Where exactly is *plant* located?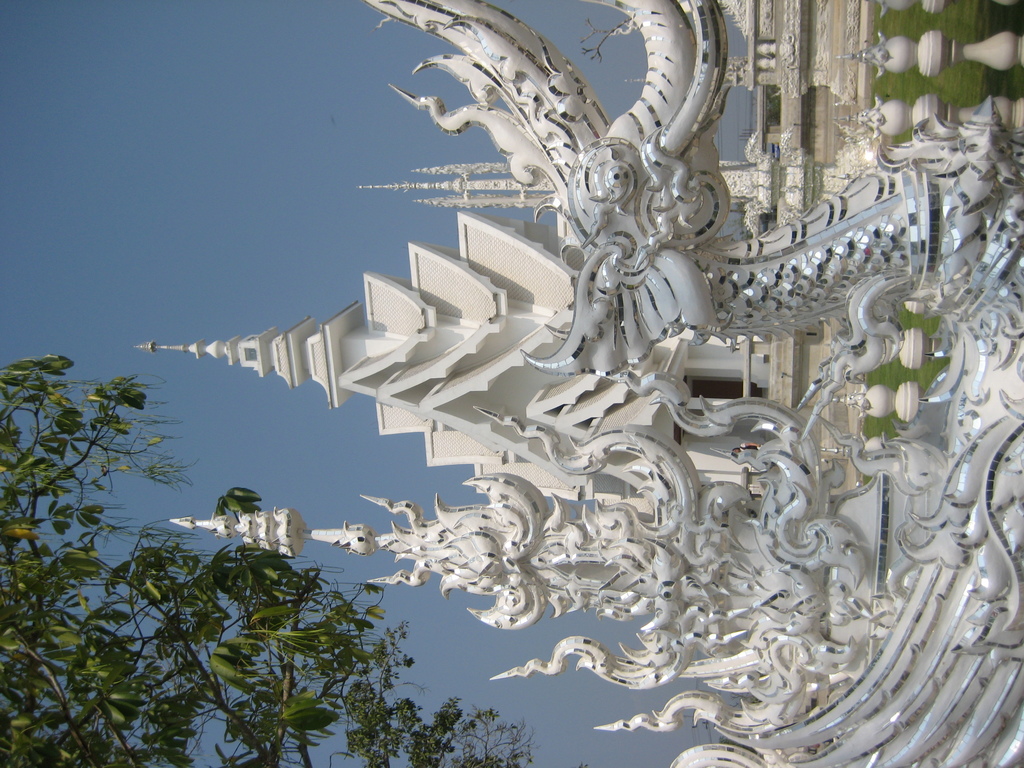
Its bounding box is (882, 122, 922, 148).
